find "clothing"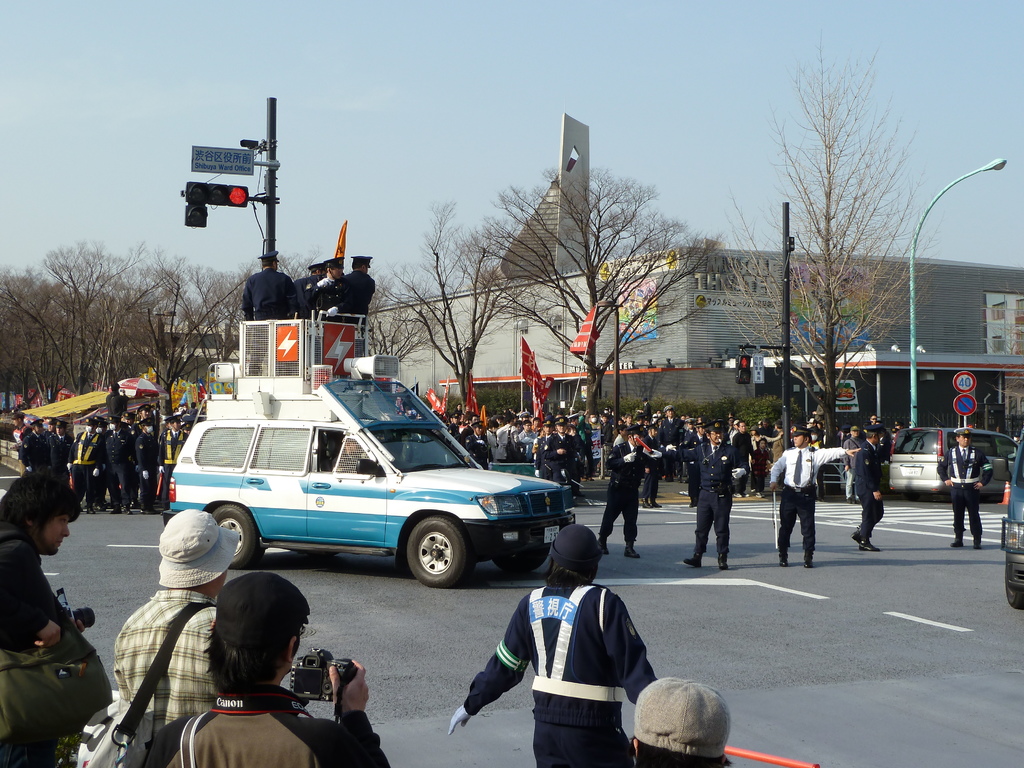
select_region(338, 273, 369, 329)
